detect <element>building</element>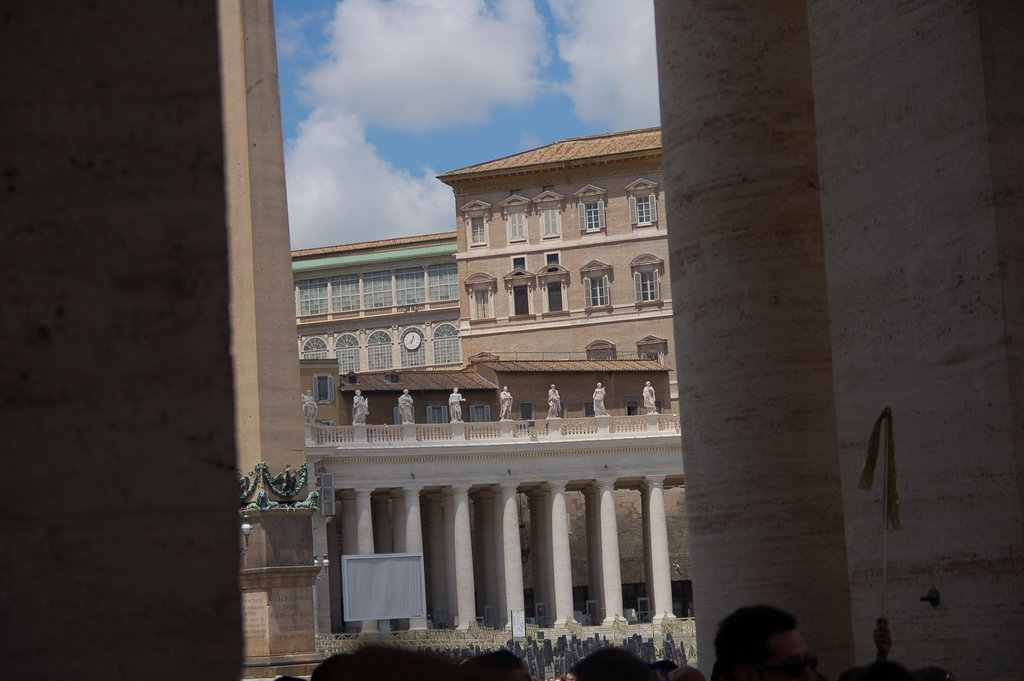
(left=294, top=229, right=456, bottom=376)
